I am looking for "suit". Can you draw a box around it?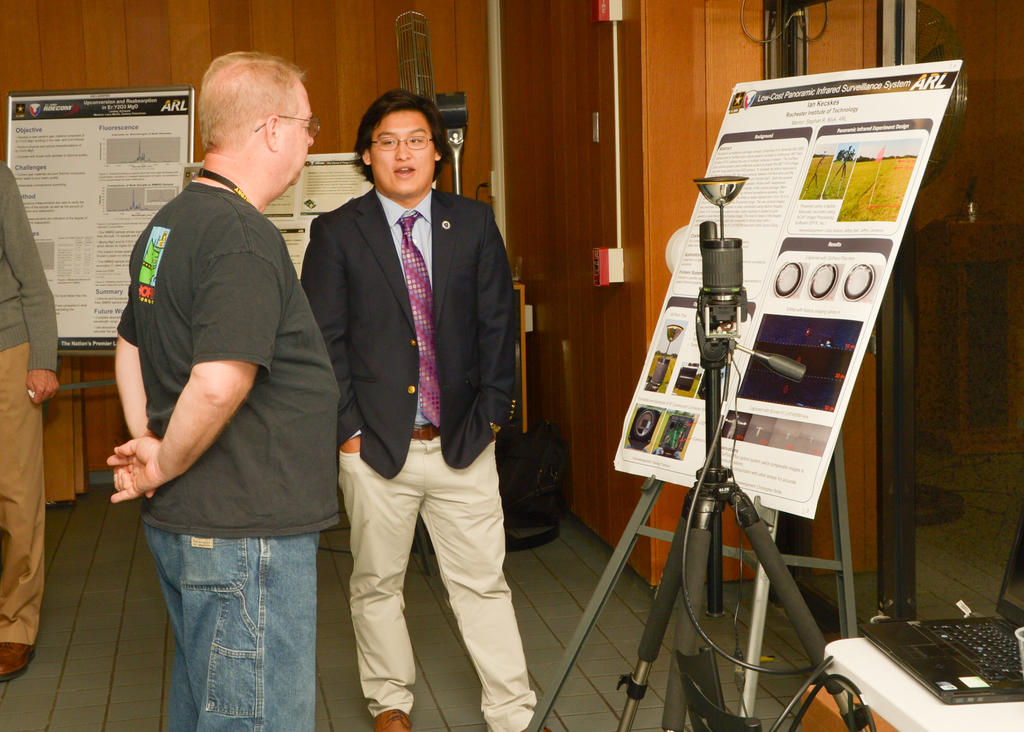
Sure, the bounding box is bbox(301, 88, 531, 687).
